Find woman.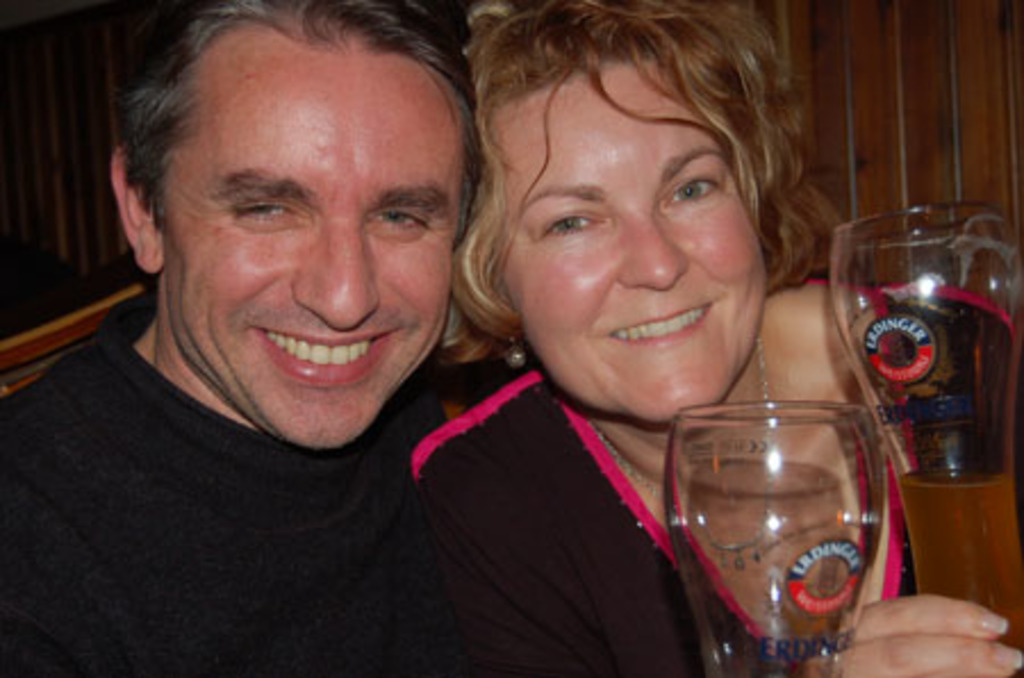
371/14/892/664.
